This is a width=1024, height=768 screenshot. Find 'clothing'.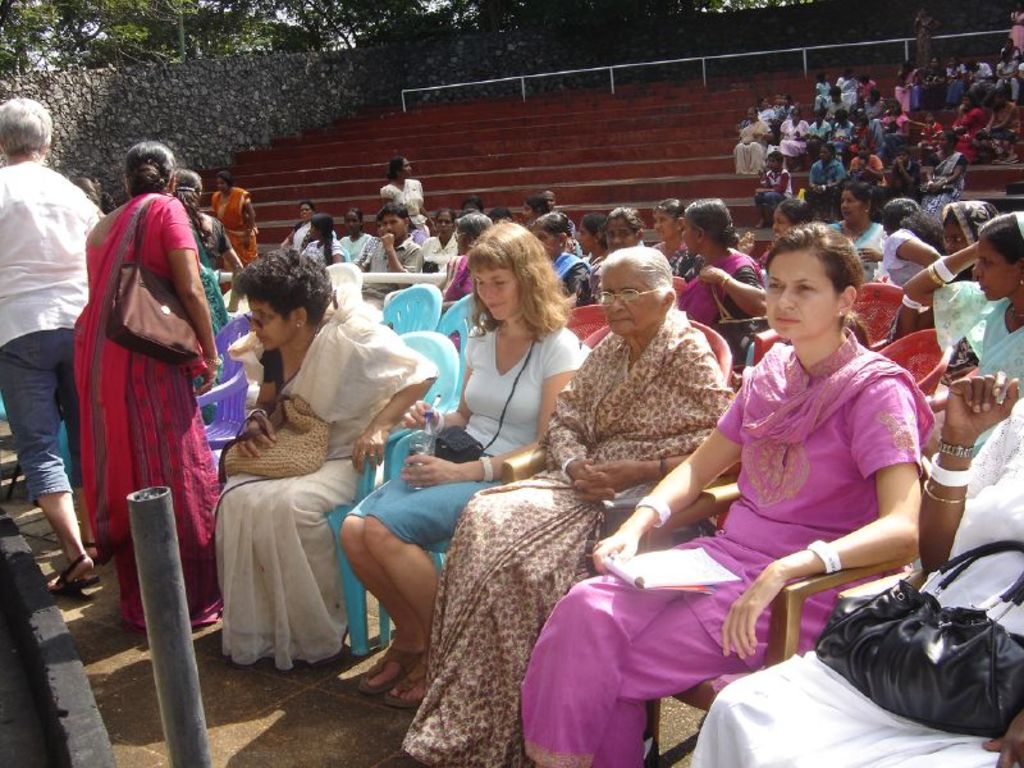
Bounding box: 829:212:900:291.
